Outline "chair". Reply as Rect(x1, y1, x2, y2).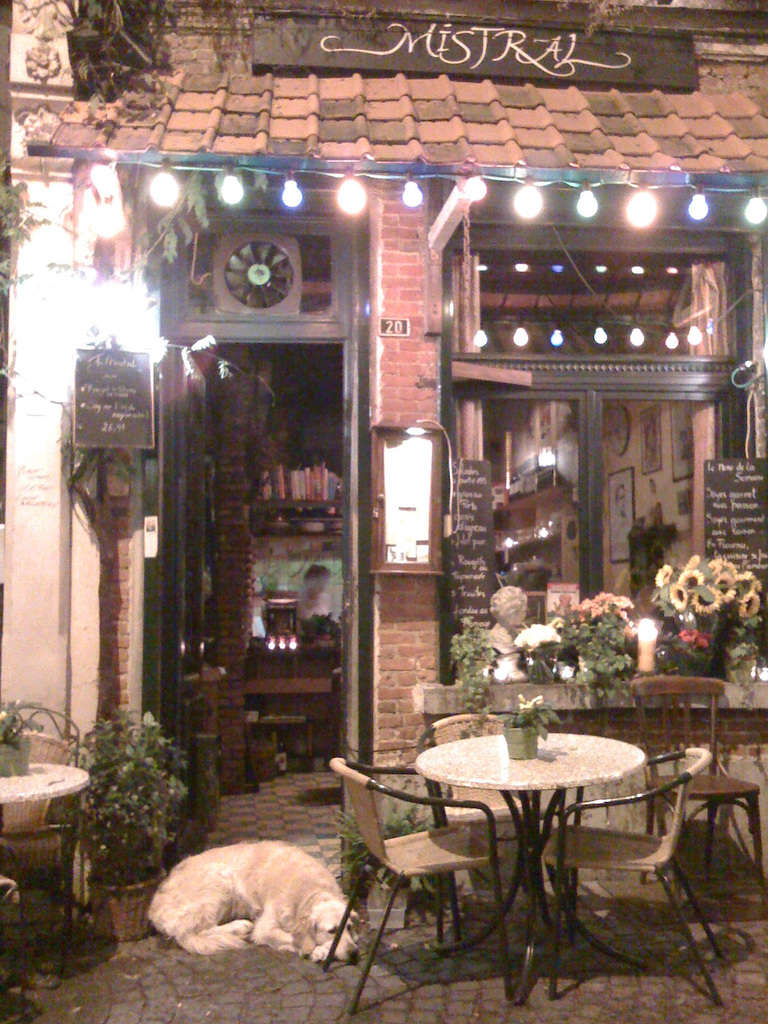
Rect(347, 738, 520, 990).
